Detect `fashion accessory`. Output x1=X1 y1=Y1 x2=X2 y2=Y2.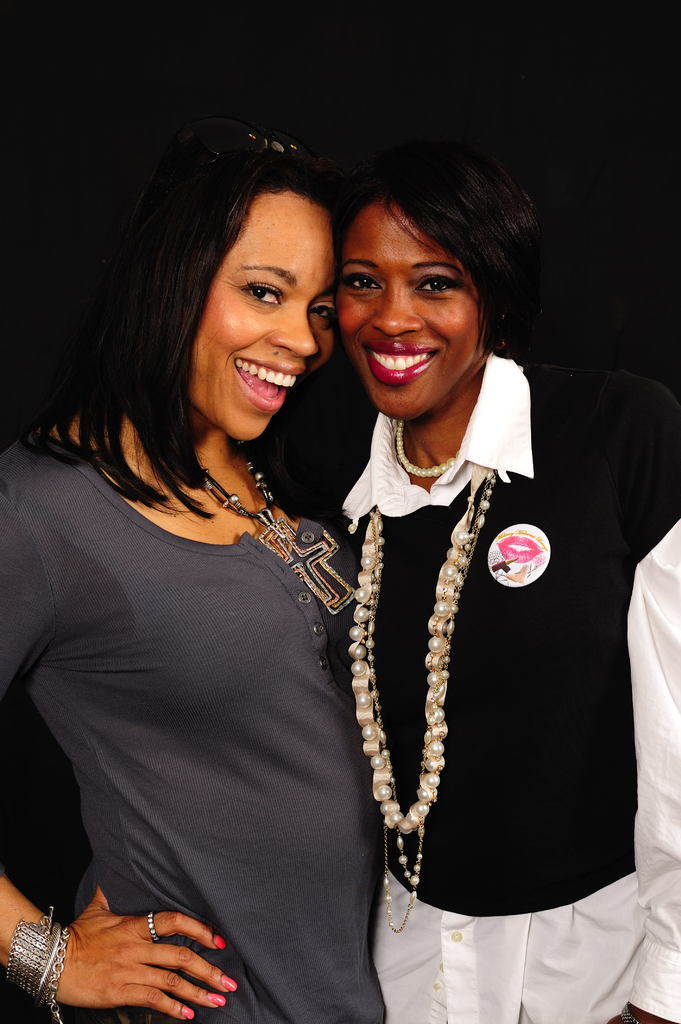
x1=140 y1=904 x2=157 y2=939.
